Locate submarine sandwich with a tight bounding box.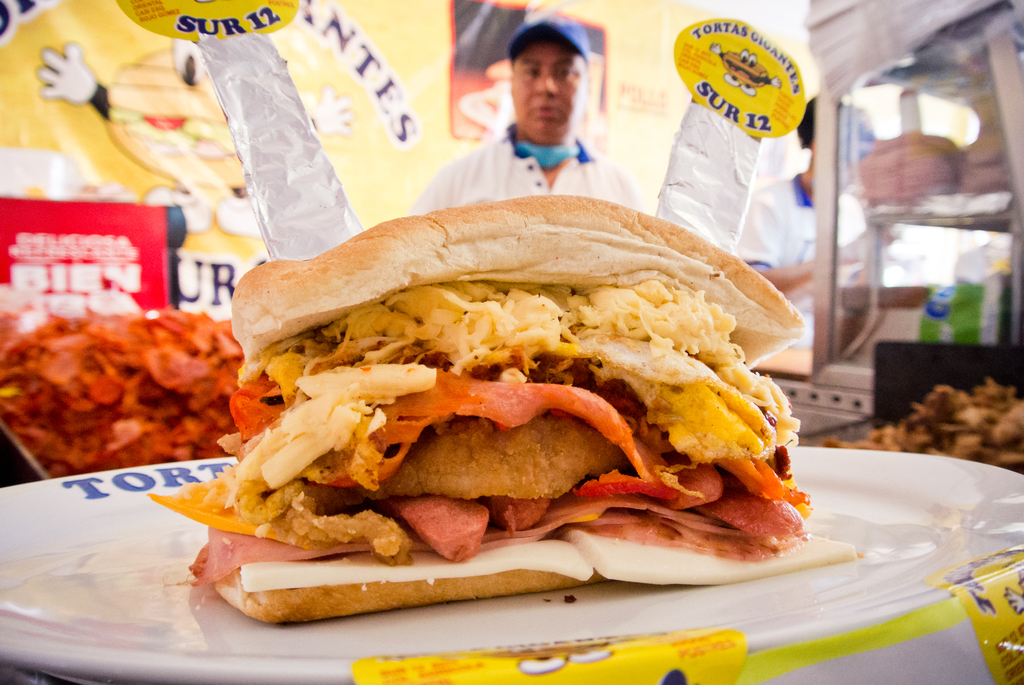
{"x1": 148, "y1": 194, "x2": 859, "y2": 622}.
